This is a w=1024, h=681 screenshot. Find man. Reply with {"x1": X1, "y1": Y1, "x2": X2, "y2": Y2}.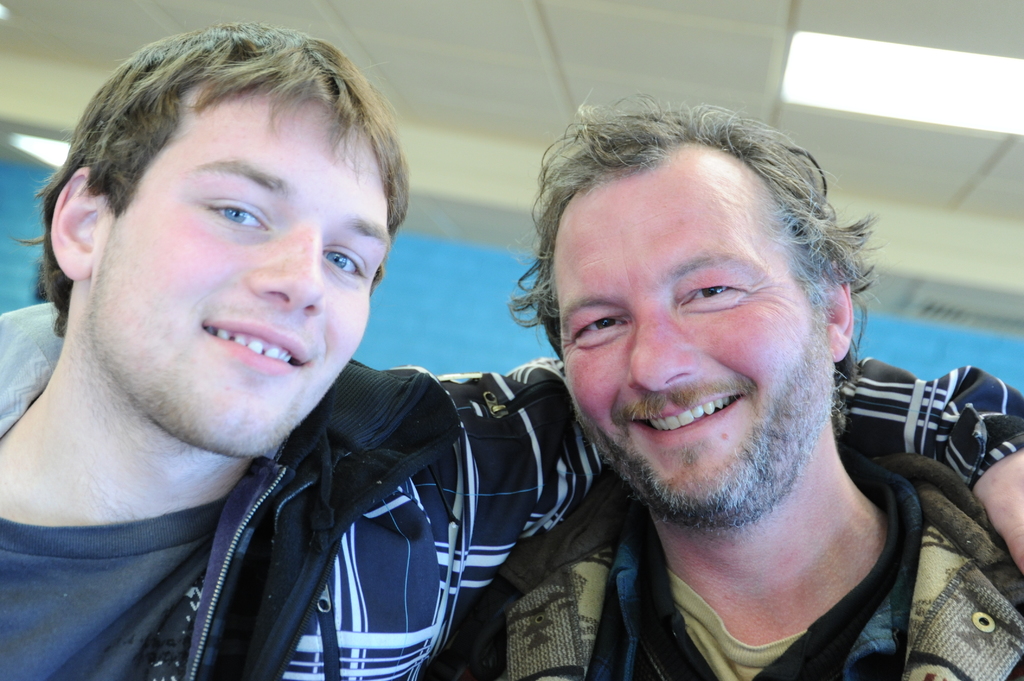
{"x1": 435, "y1": 93, "x2": 1023, "y2": 680}.
